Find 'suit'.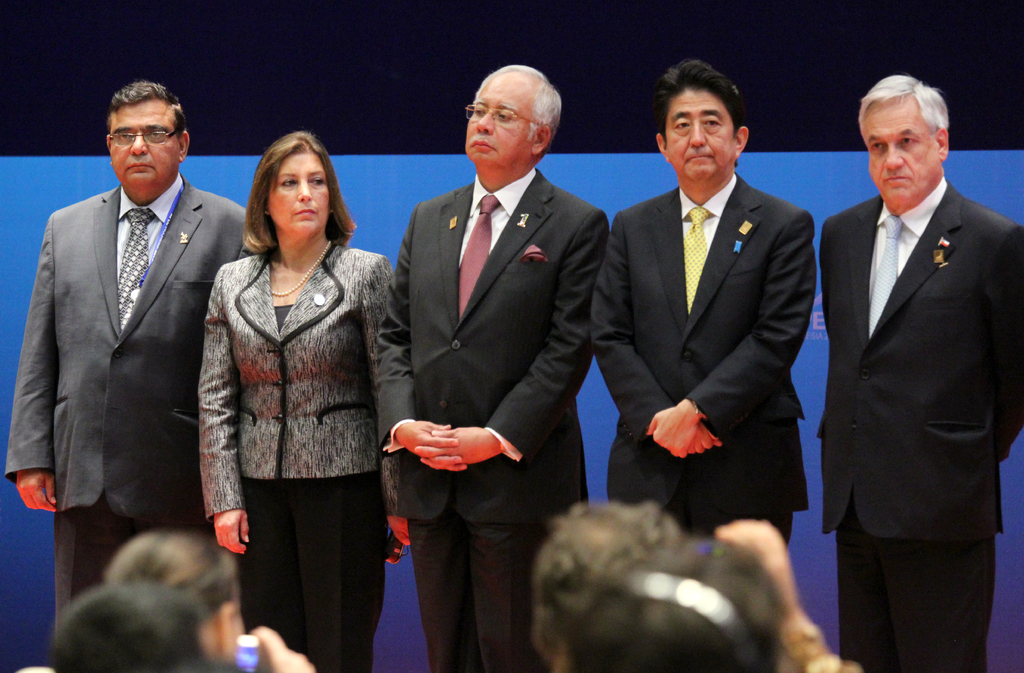
(198,239,391,672).
